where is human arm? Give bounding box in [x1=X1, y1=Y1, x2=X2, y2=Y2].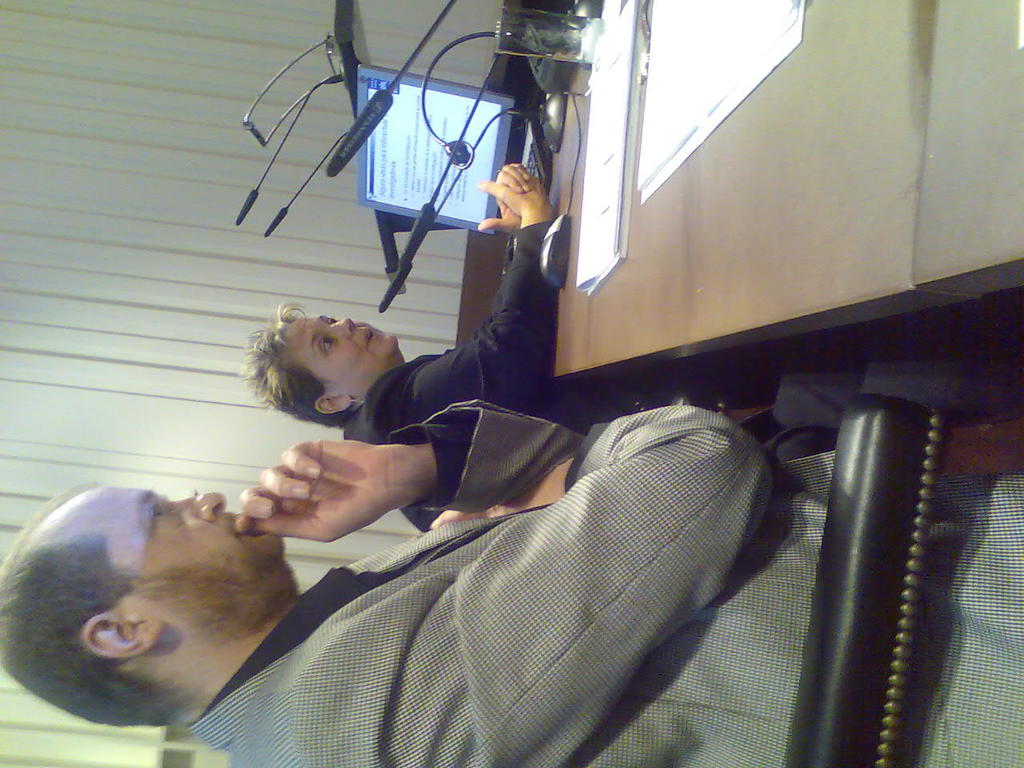
[x1=425, y1=230, x2=566, y2=417].
